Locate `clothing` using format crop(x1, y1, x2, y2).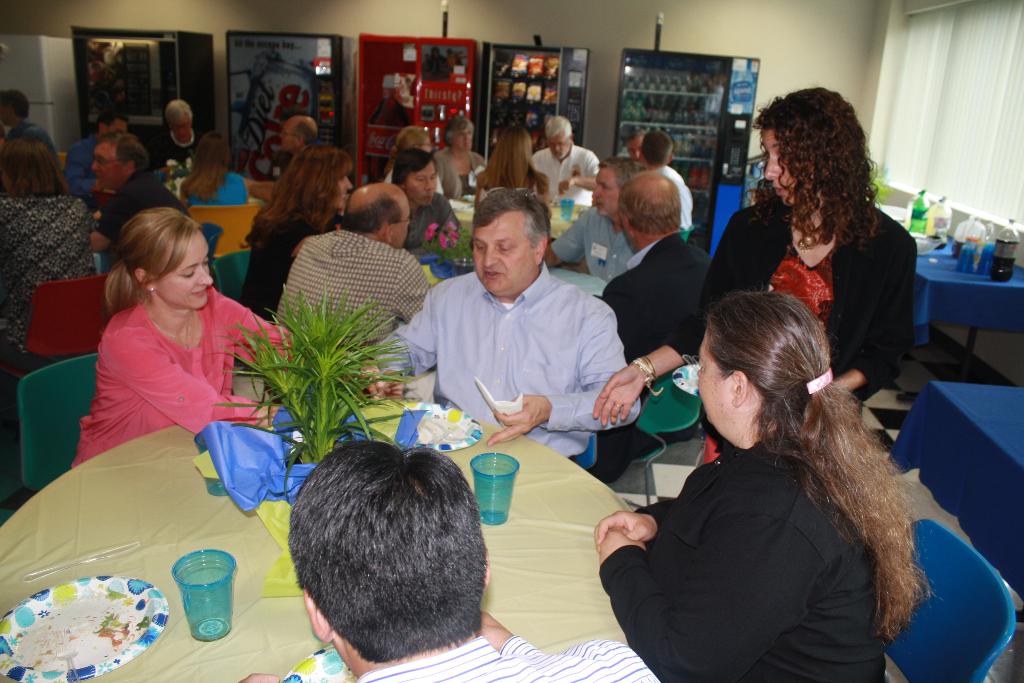
crop(655, 163, 694, 223).
